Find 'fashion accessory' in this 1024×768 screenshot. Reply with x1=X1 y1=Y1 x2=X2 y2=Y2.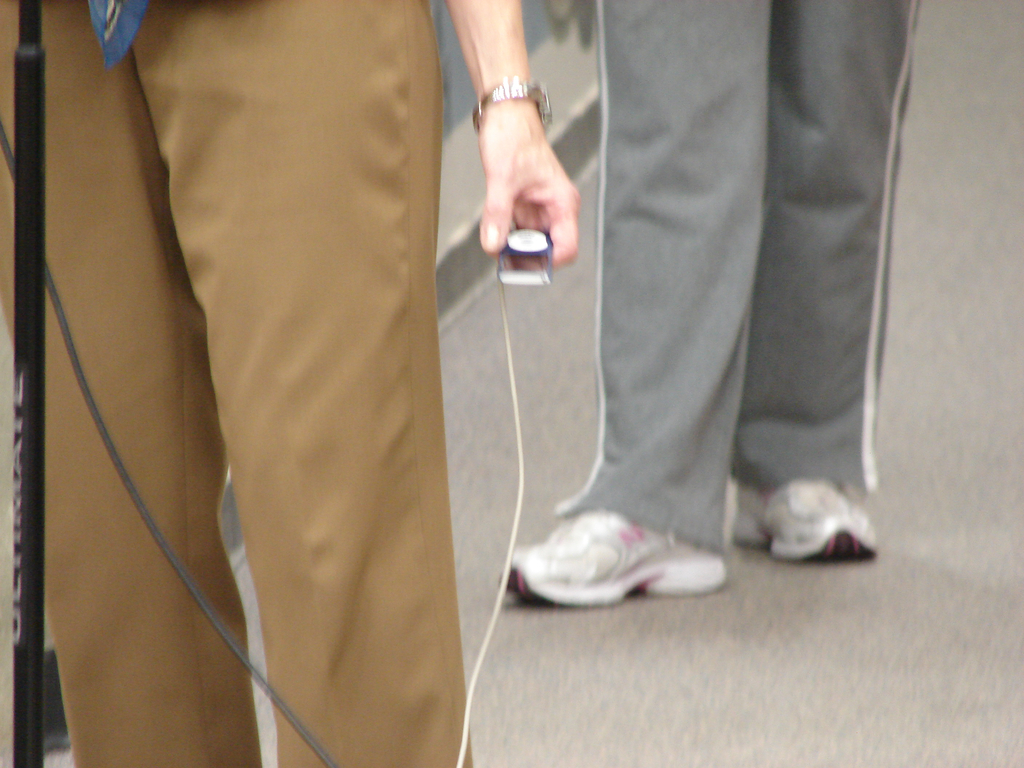
x1=731 y1=481 x2=882 y2=563.
